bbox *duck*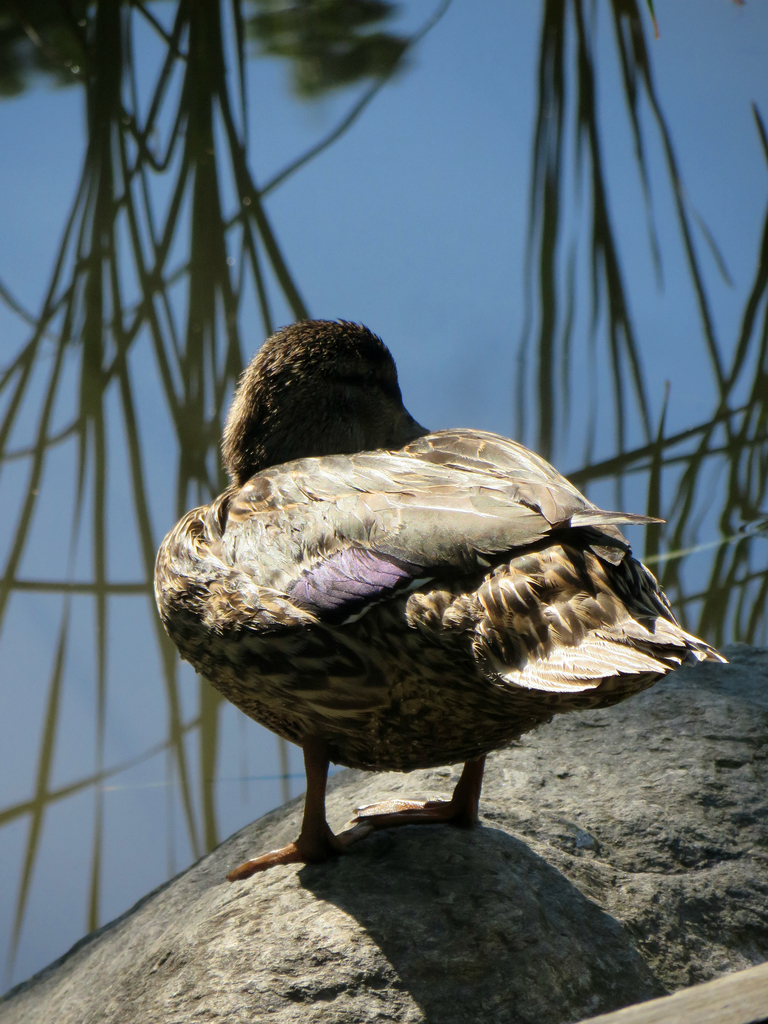
[173, 359, 708, 852]
